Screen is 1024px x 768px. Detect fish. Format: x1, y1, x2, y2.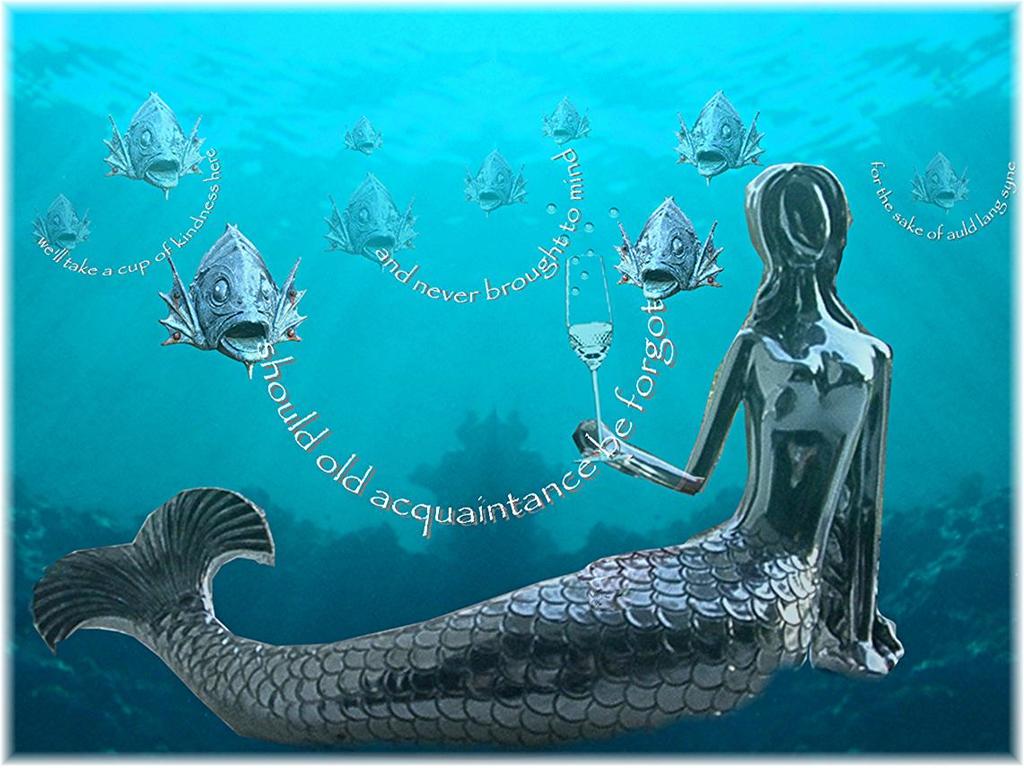
674, 92, 765, 174.
